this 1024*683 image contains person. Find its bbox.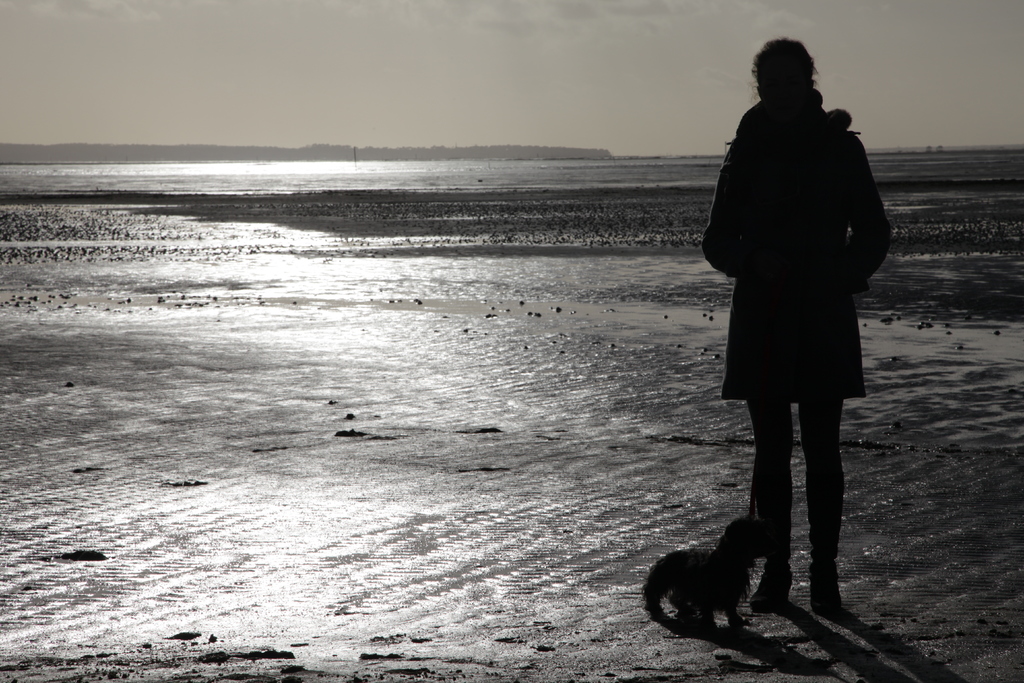
locate(695, 30, 902, 623).
